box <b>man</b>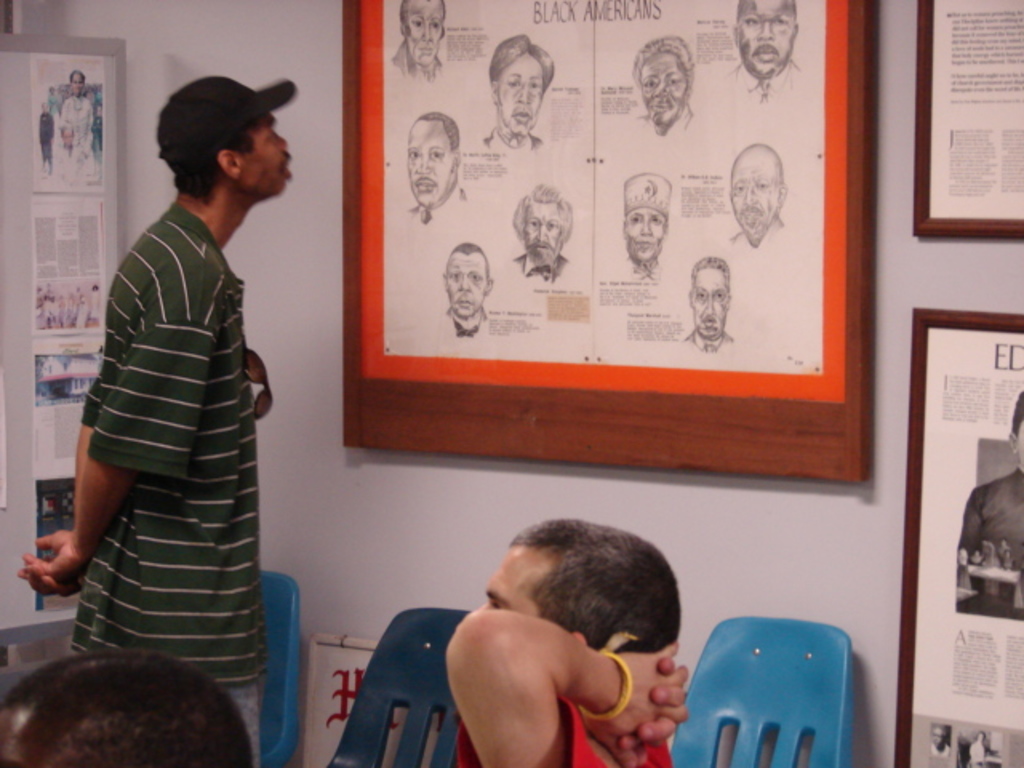
x1=720 y1=0 x2=802 y2=106
